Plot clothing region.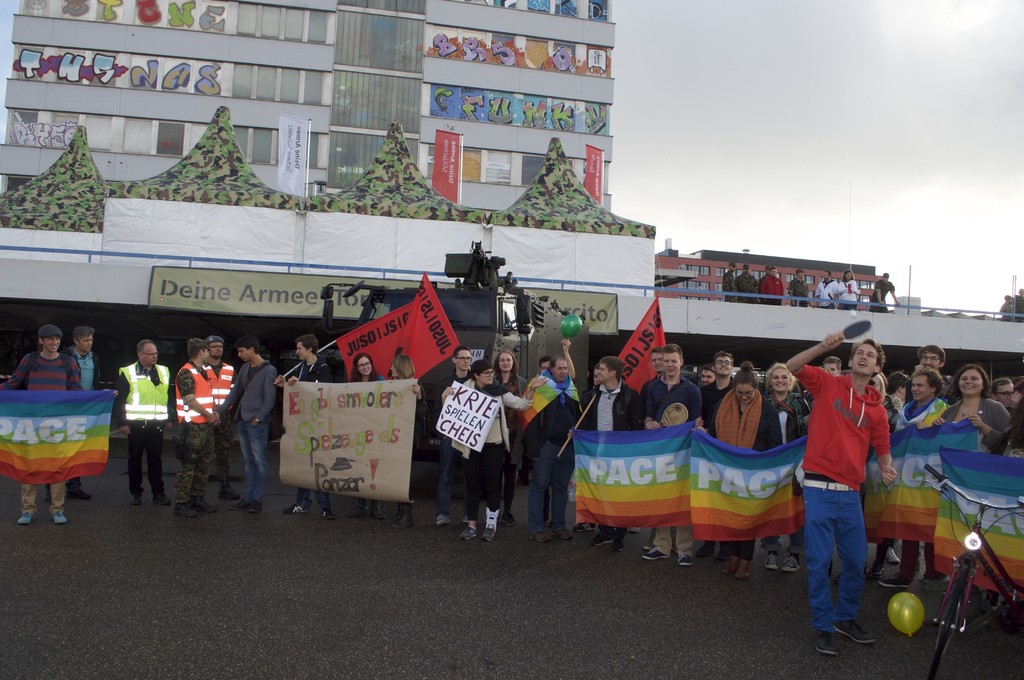
Plotted at region(723, 265, 739, 302).
